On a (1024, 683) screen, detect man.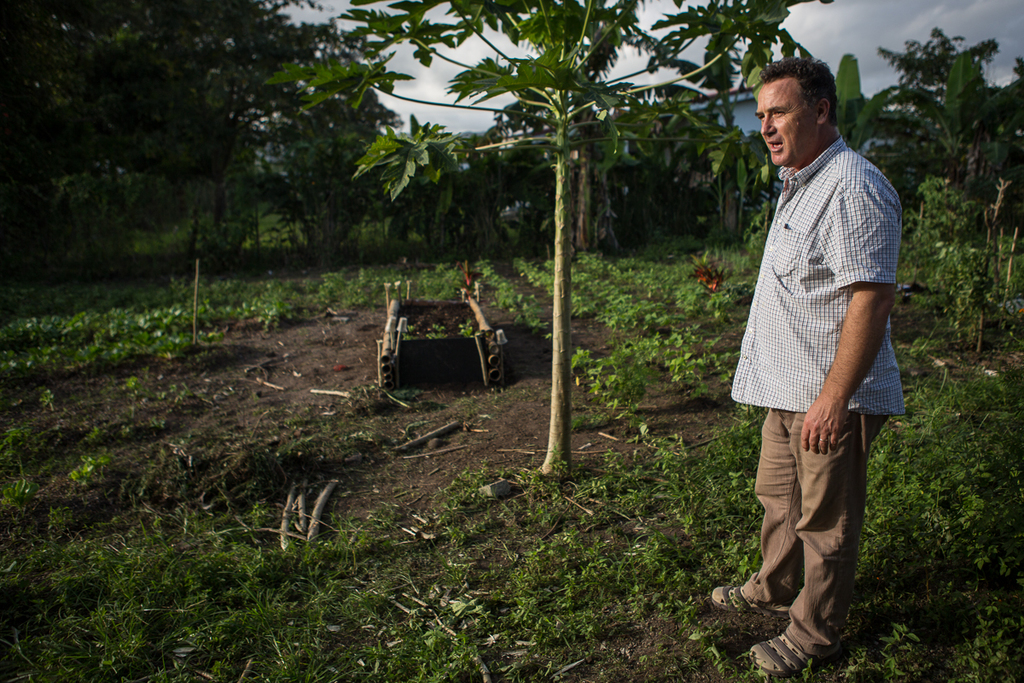
[left=703, top=61, right=908, bottom=682].
